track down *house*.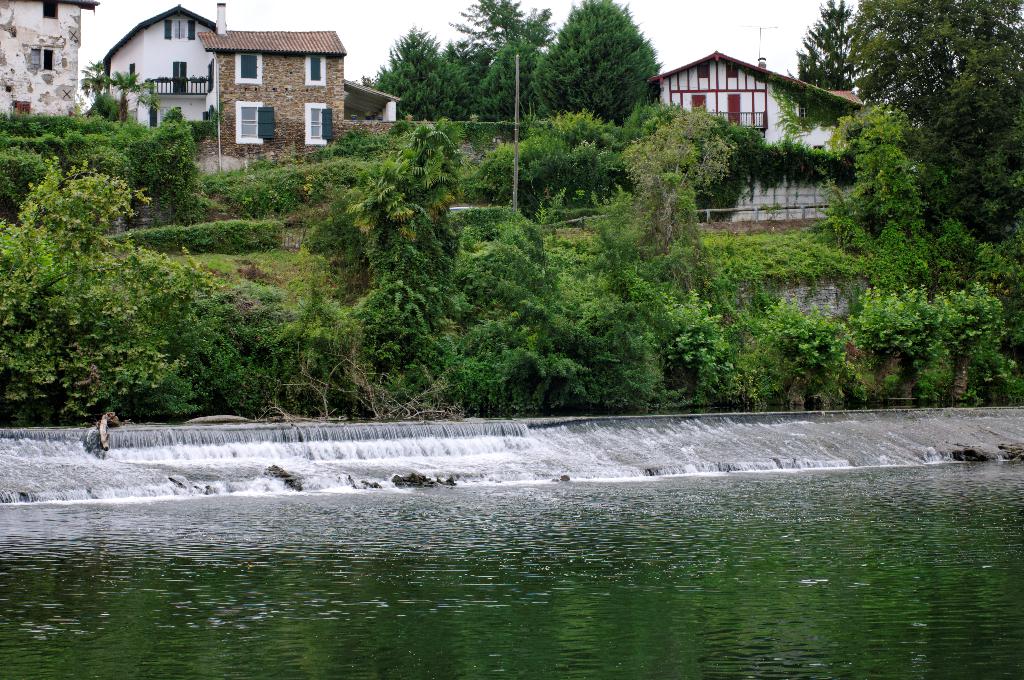
Tracked to x1=664 y1=30 x2=831 y2=134.
